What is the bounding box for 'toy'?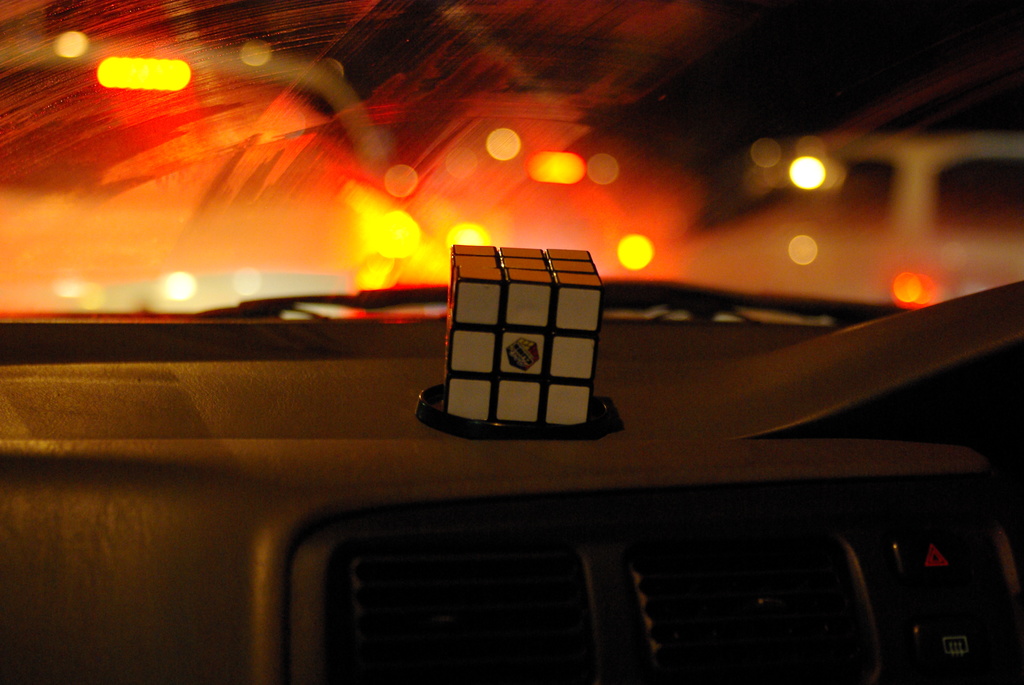
rect(413, 234, 619, 444).
